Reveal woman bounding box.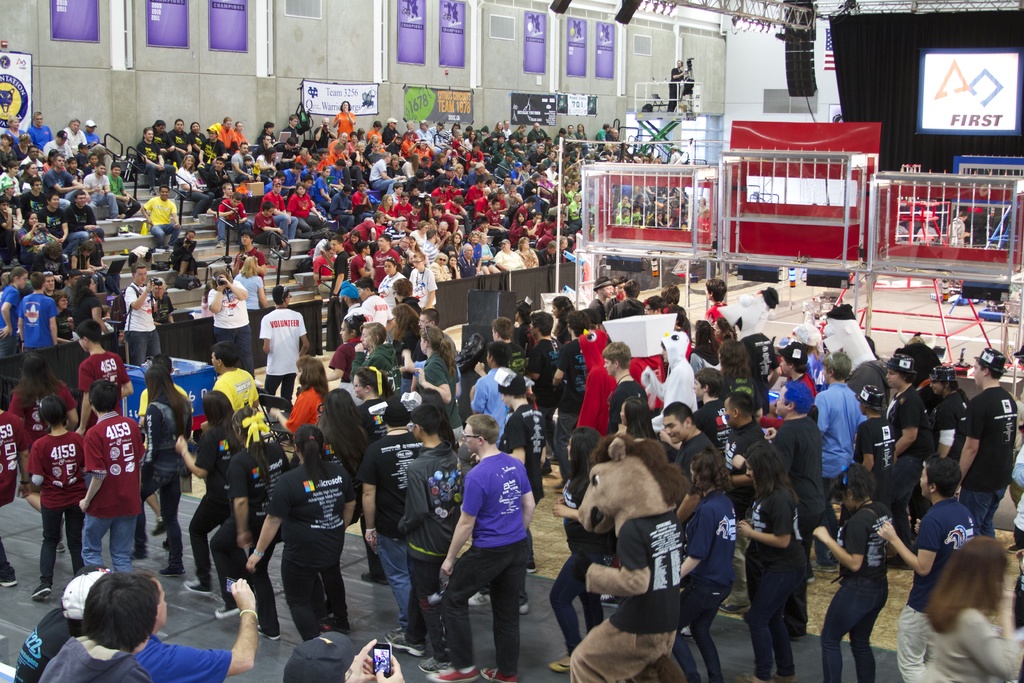
Revealed: [x1=354, y1=352, x2=404, y2=448].
